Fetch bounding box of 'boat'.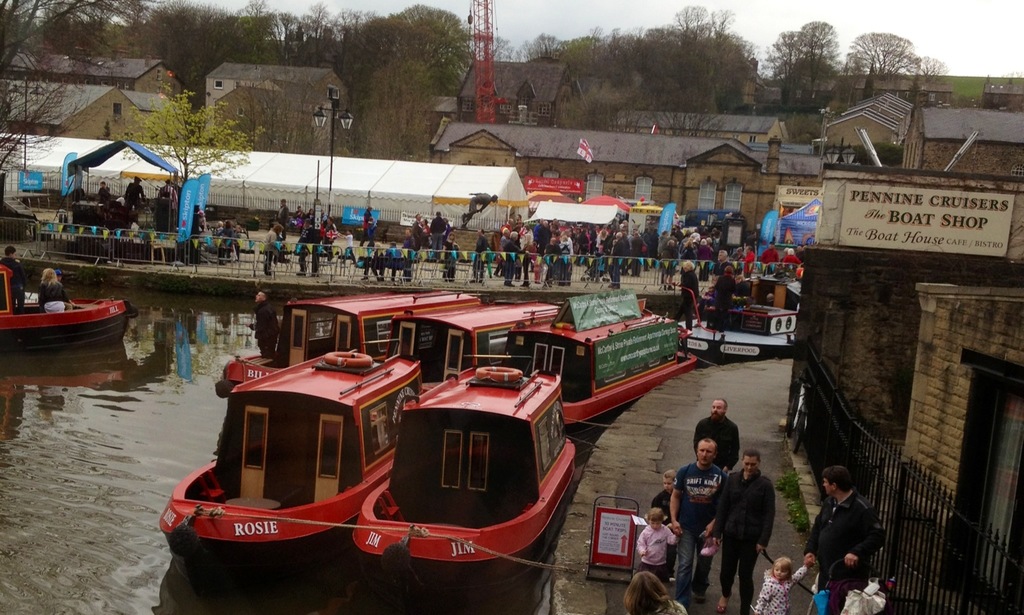
Bbox: (x1=401, y1=291, x2=559, y2=383).
